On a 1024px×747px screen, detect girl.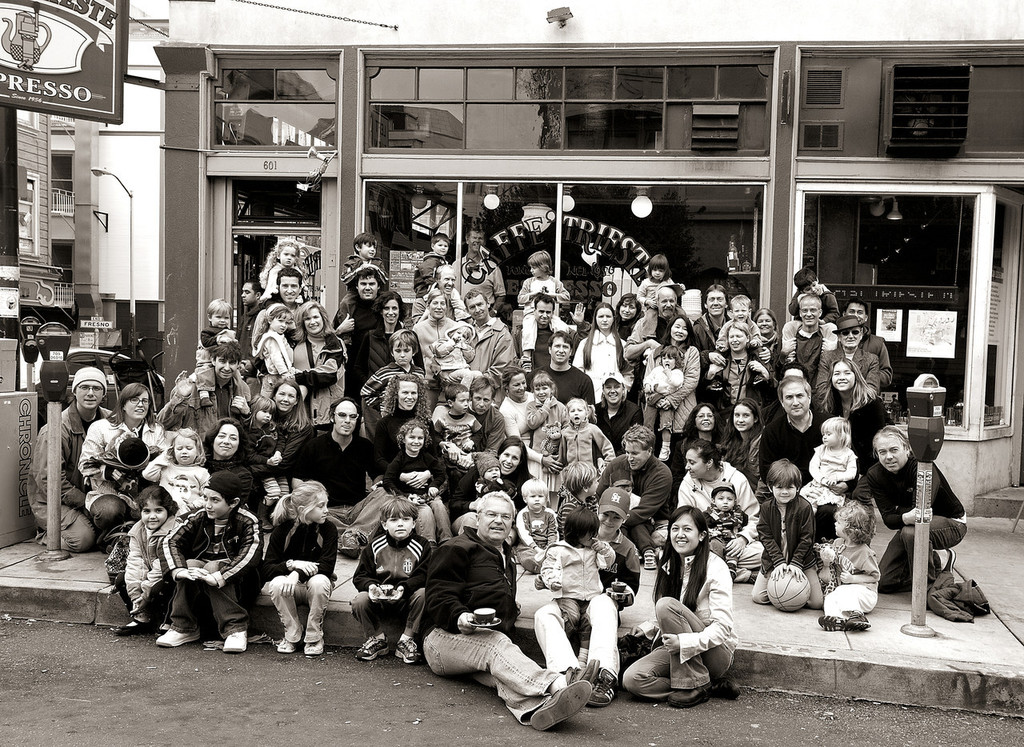
x1=142 y1=425 x2=215 y2=506.
